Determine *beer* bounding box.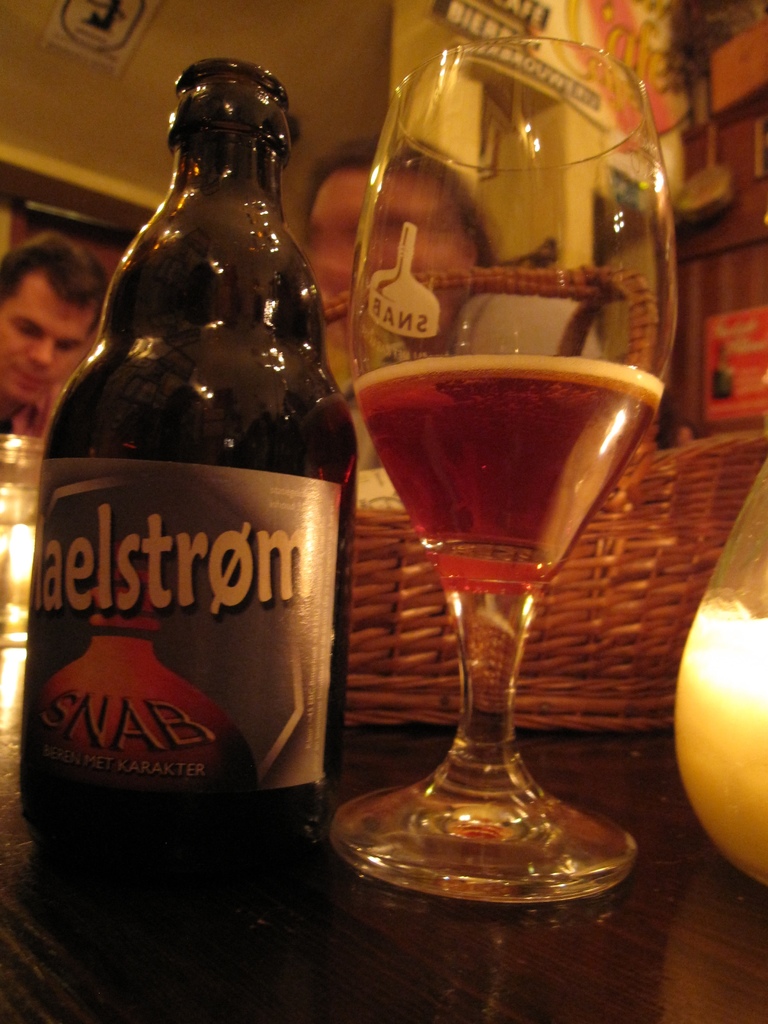
Determined: rect(26, 63, 362, 911).
